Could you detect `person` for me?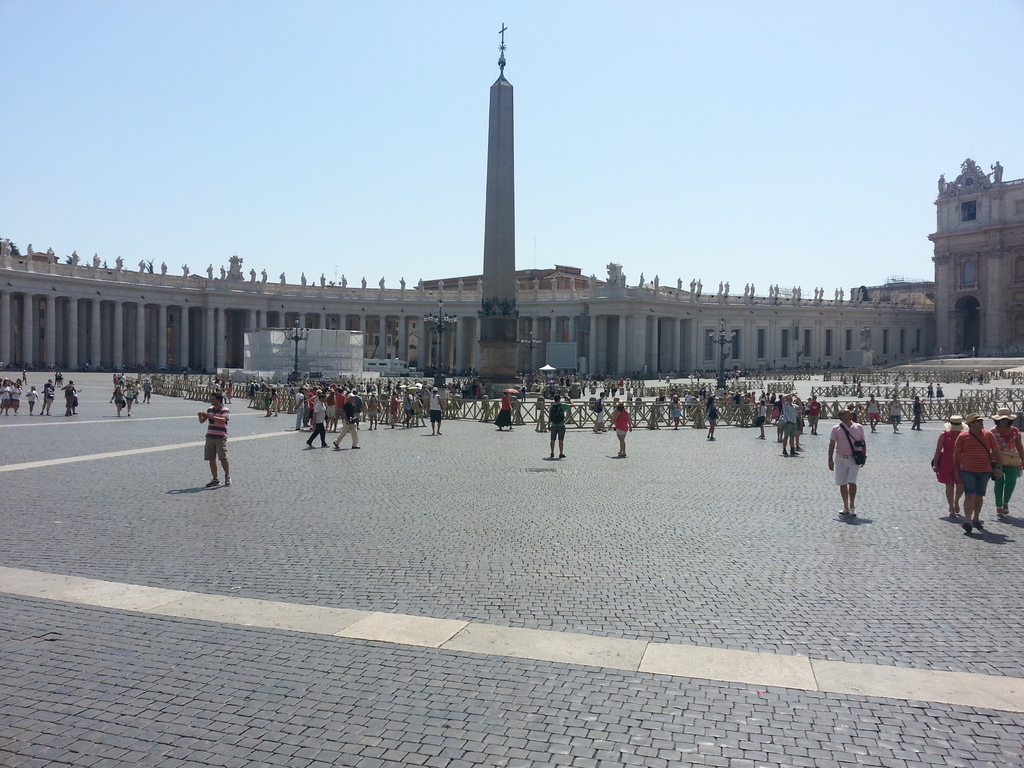
Detection result: 336/392/361/449.
